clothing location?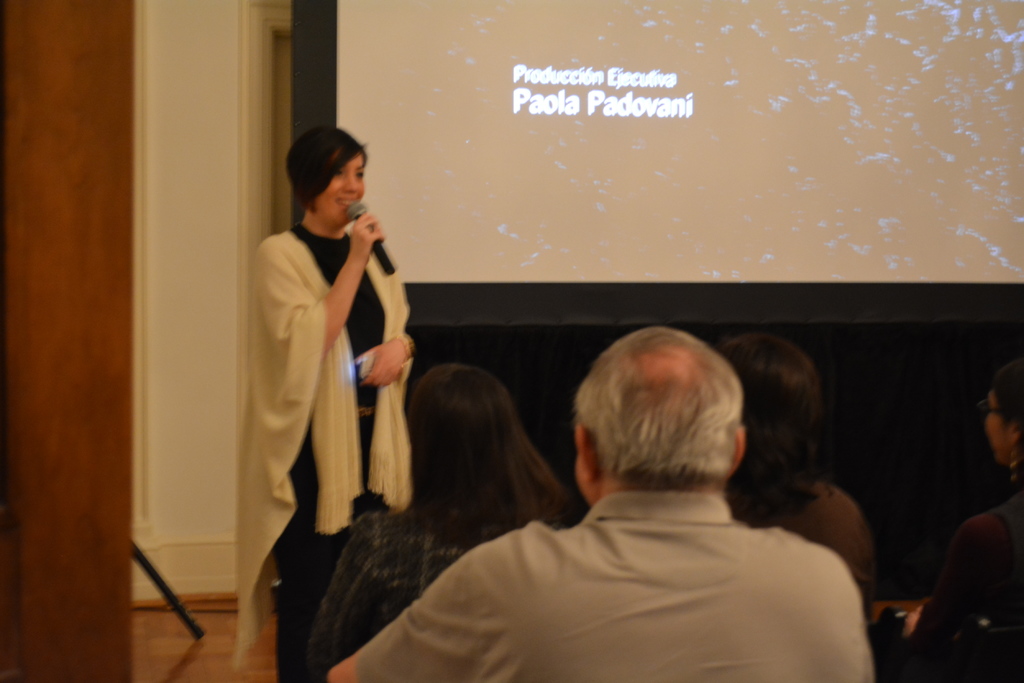
region(753, 486, 873, 593)
